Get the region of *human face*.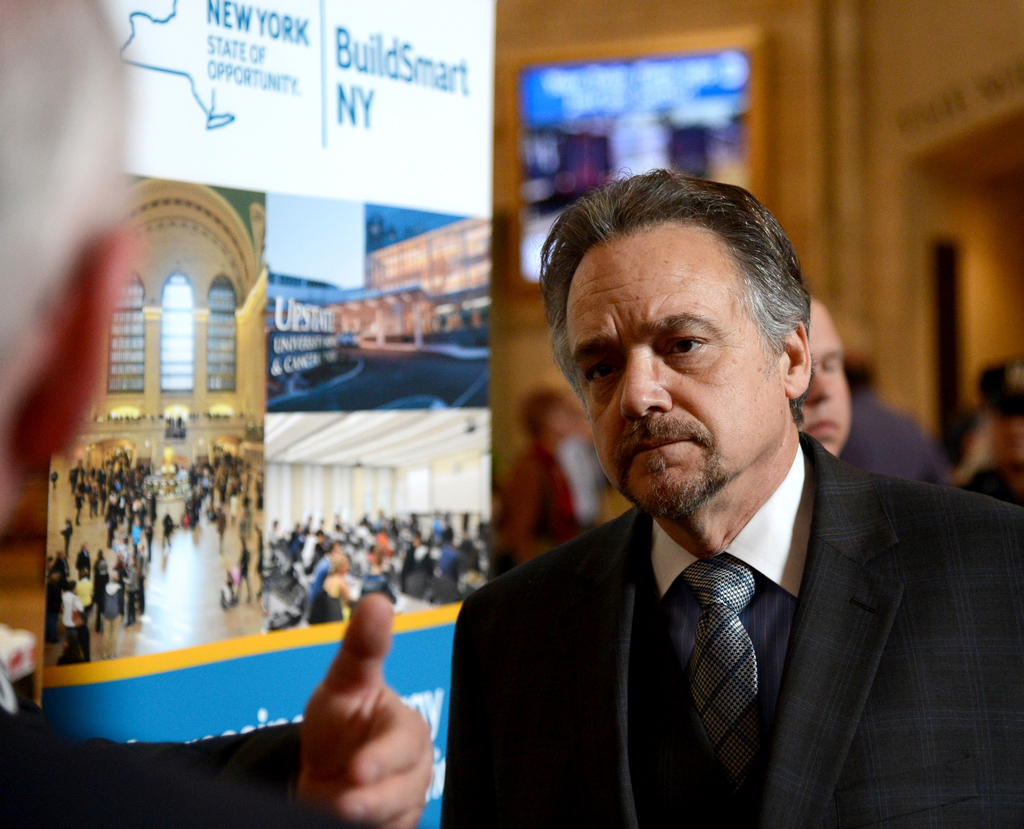
{"left": 788, "top": 306, "right": 848, "bottom": 465}.
